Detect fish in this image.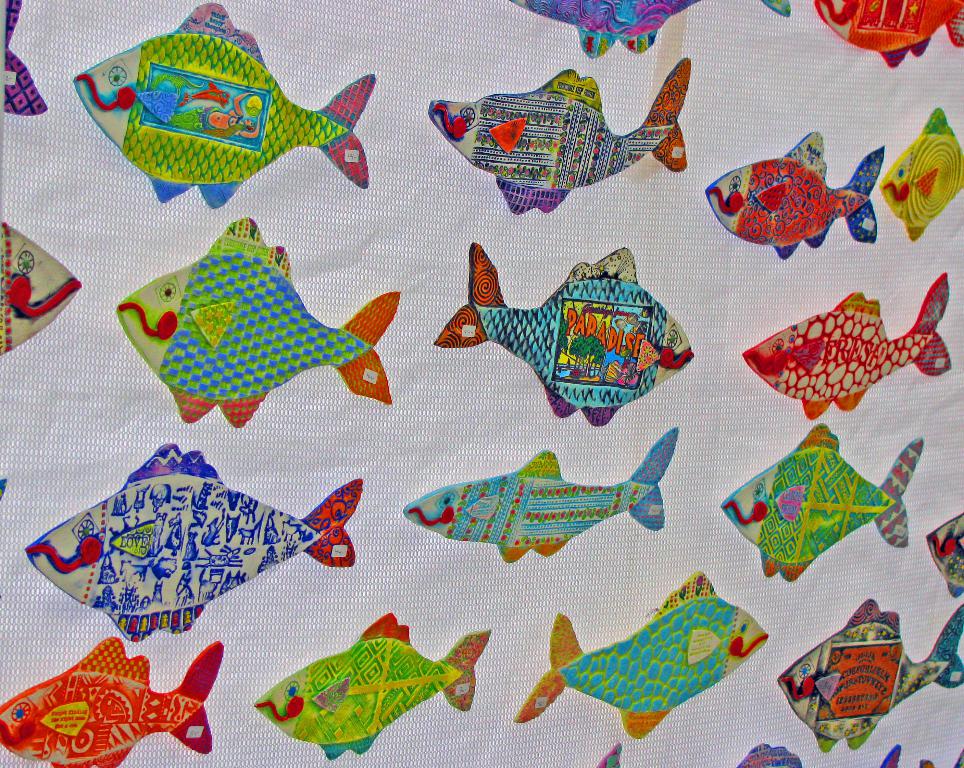
Detection: [left=517, top=1, right=790, bottom=52].
